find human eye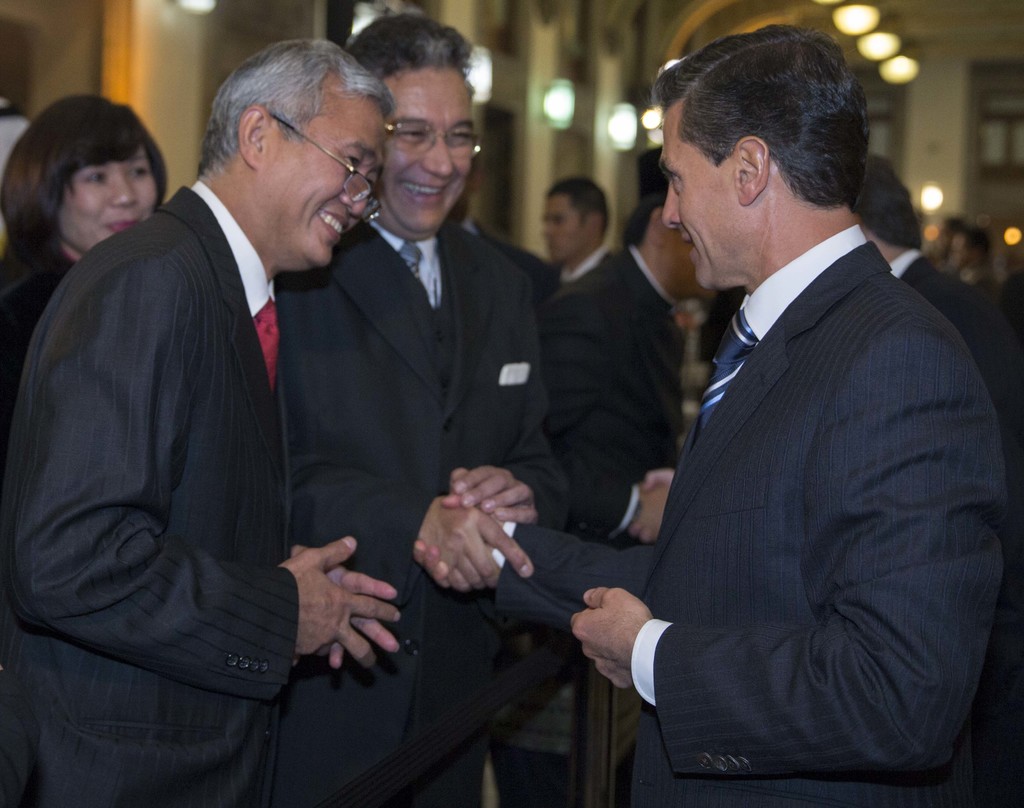
668:172:680:189
